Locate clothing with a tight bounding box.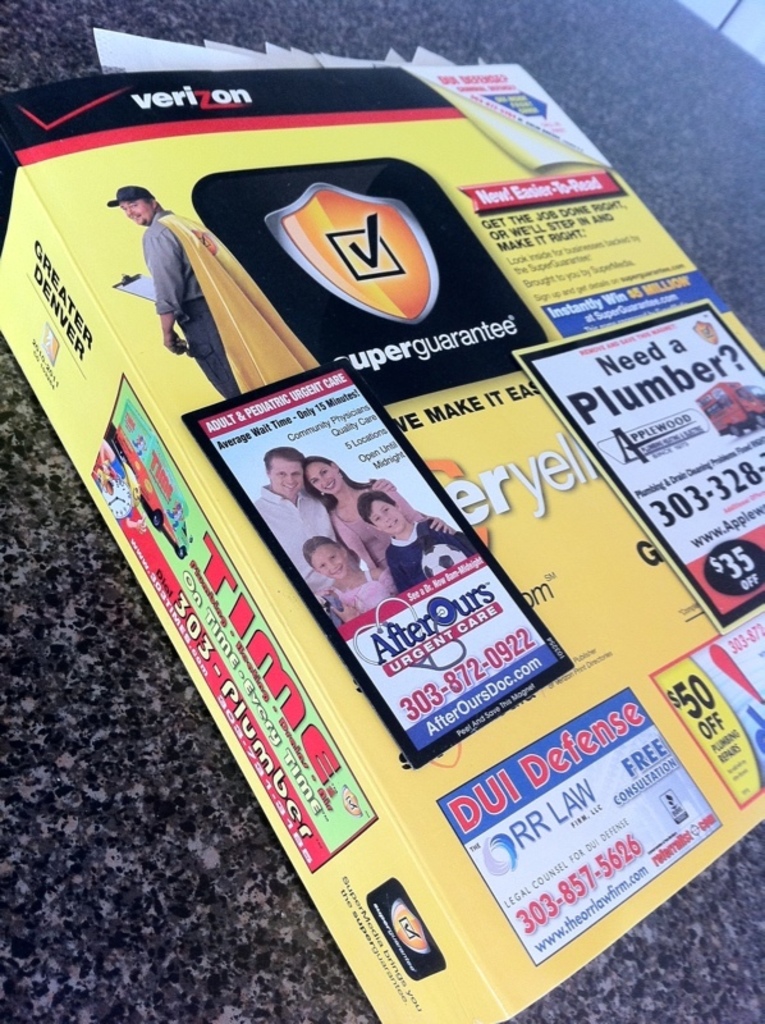
<region>138, 196, 278, 404</region>.
